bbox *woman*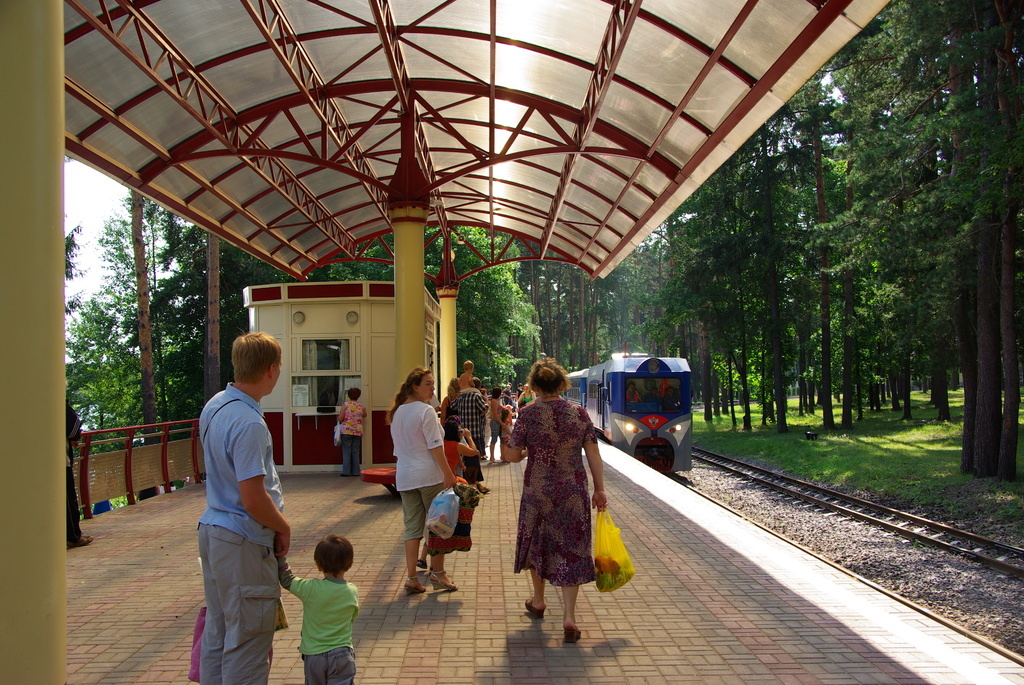
(394, 365, 465, 594)
